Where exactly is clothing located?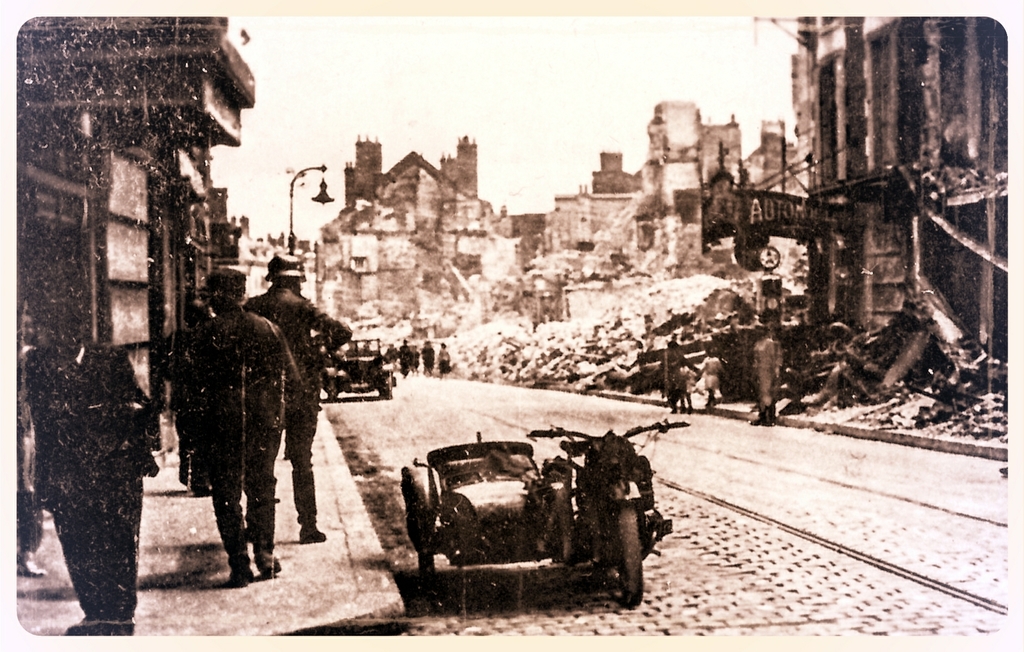
Its bounding box is (left=33, top=298, right=154, bottom=635).
